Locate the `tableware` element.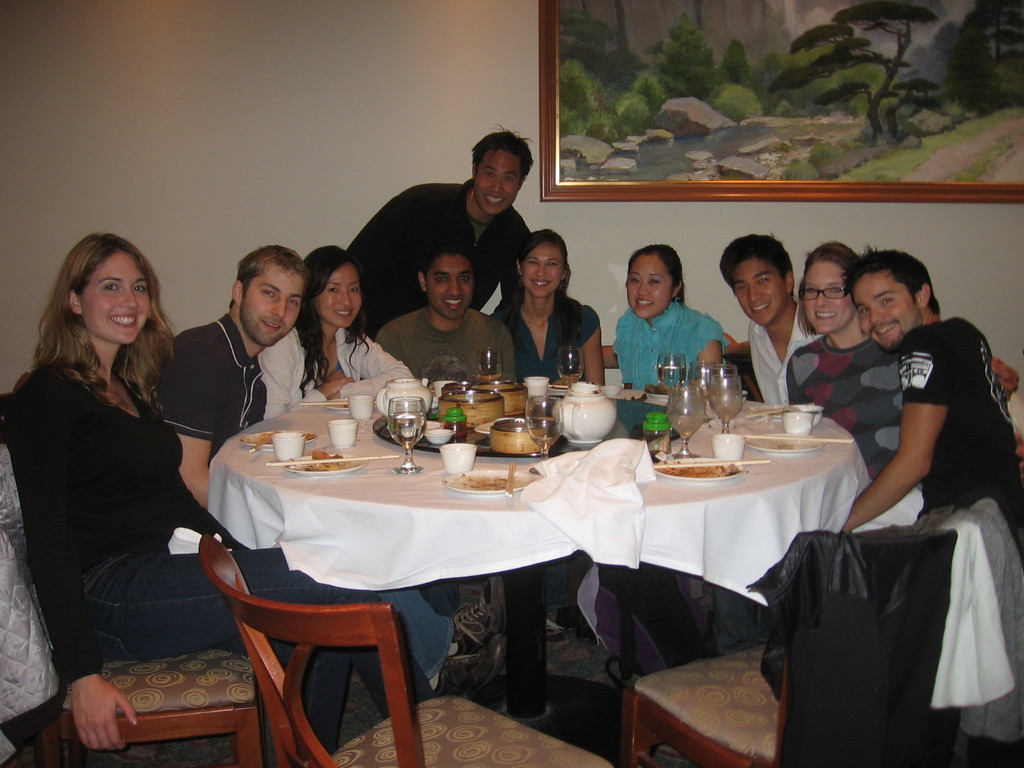
Element bbox: box=[698, 358, 715, 420].
